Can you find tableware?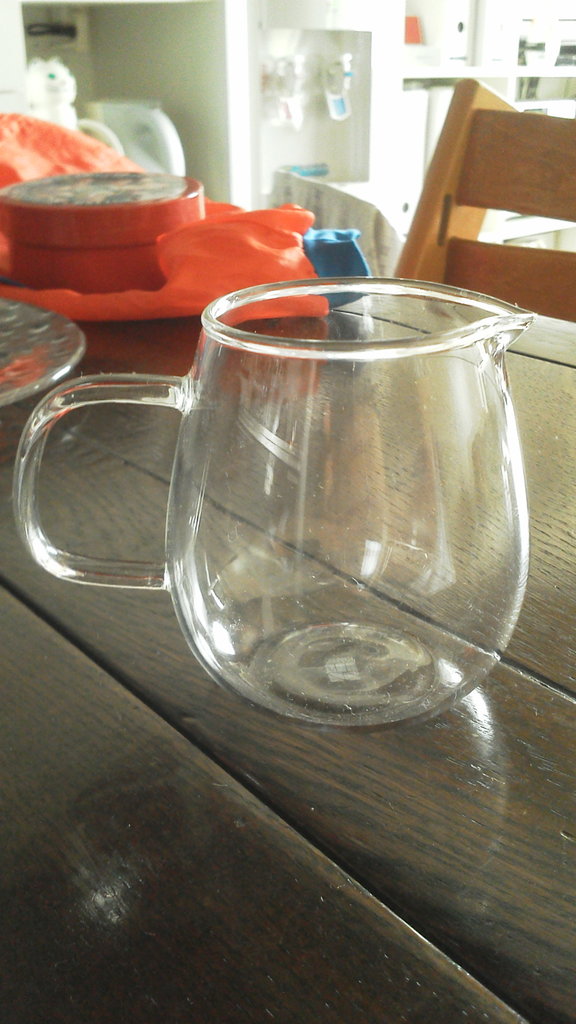
Yes, bounding box: bbox=(88, 95, 182, 175).
